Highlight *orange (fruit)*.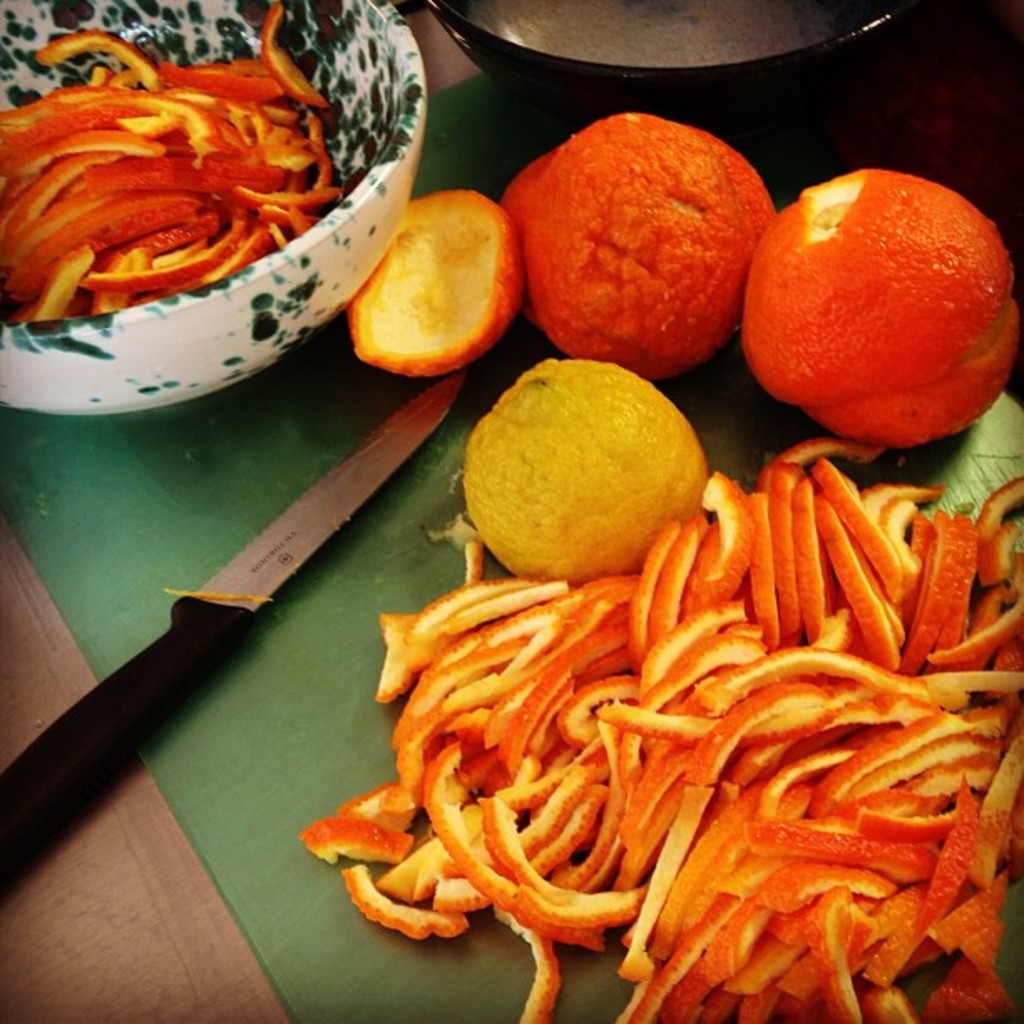
Highlighted region: 740:156:1007:447.
